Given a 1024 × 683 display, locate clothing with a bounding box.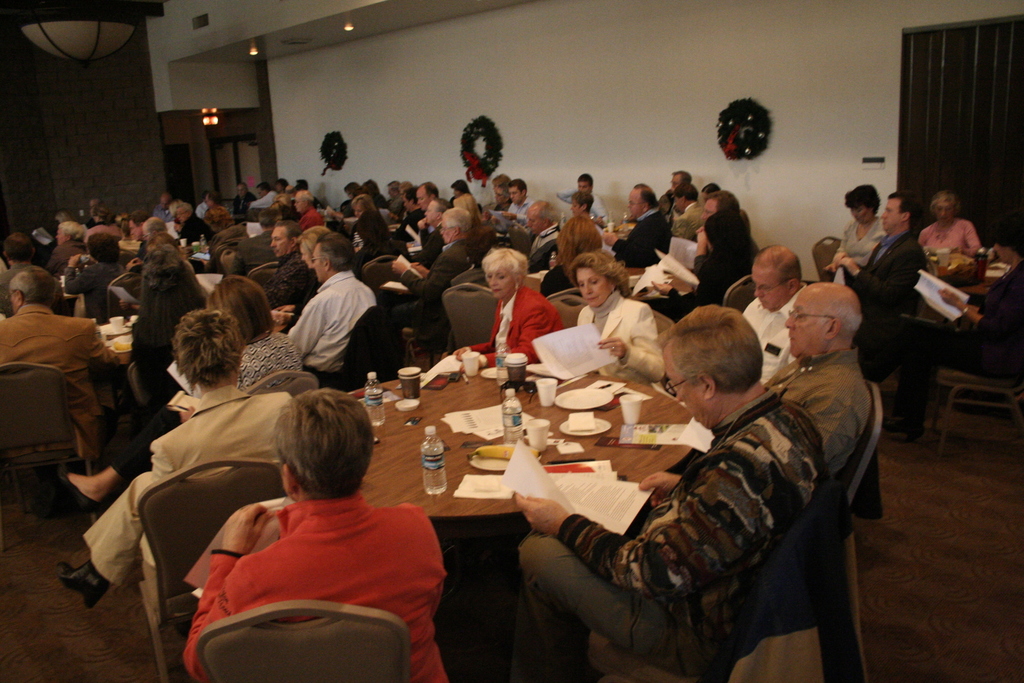
Located: l=582, t=287, r=668, b=381.
